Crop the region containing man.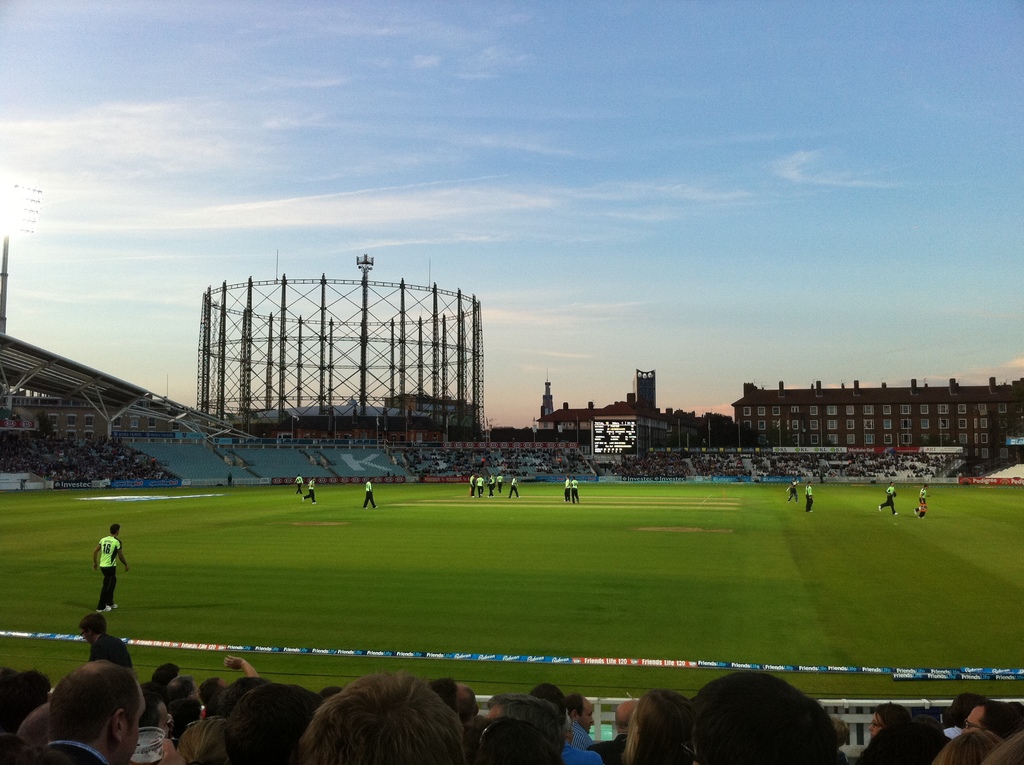
Crop region: crop(569, 476, 579, 504).
